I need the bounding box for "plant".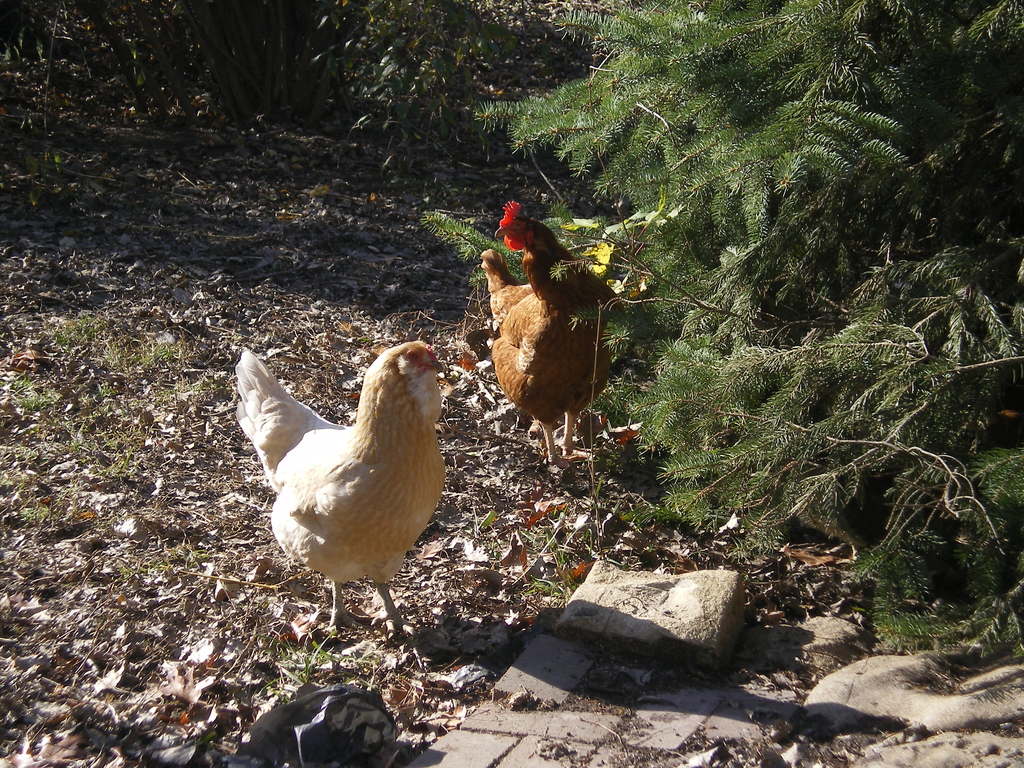
Here it is: (71,422,146,484).
